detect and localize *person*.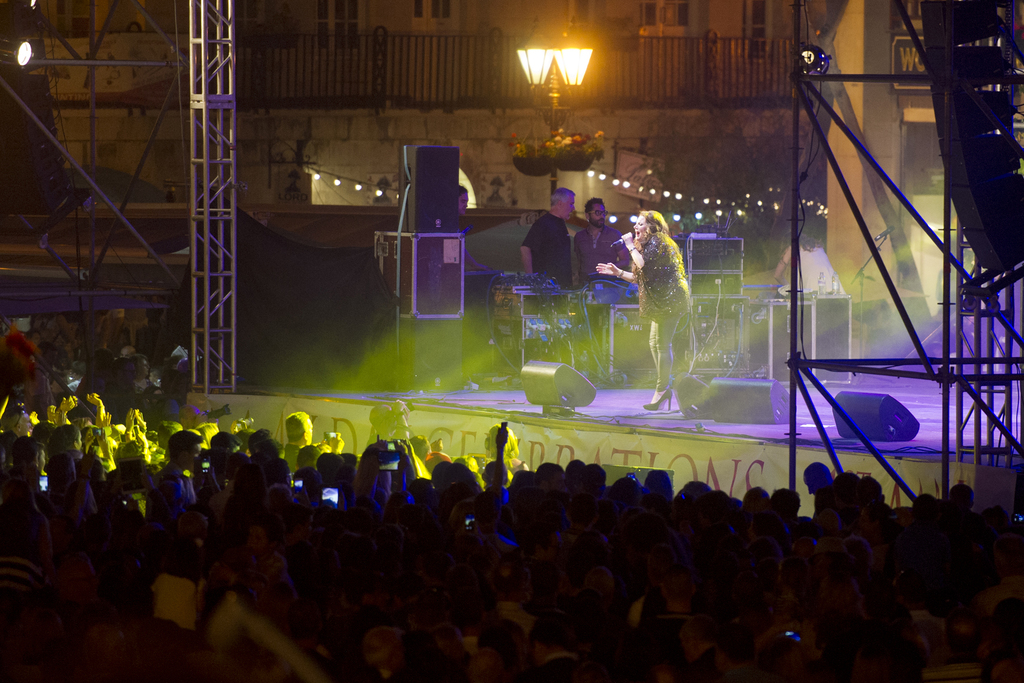
Localized at 446/182/489/274.
